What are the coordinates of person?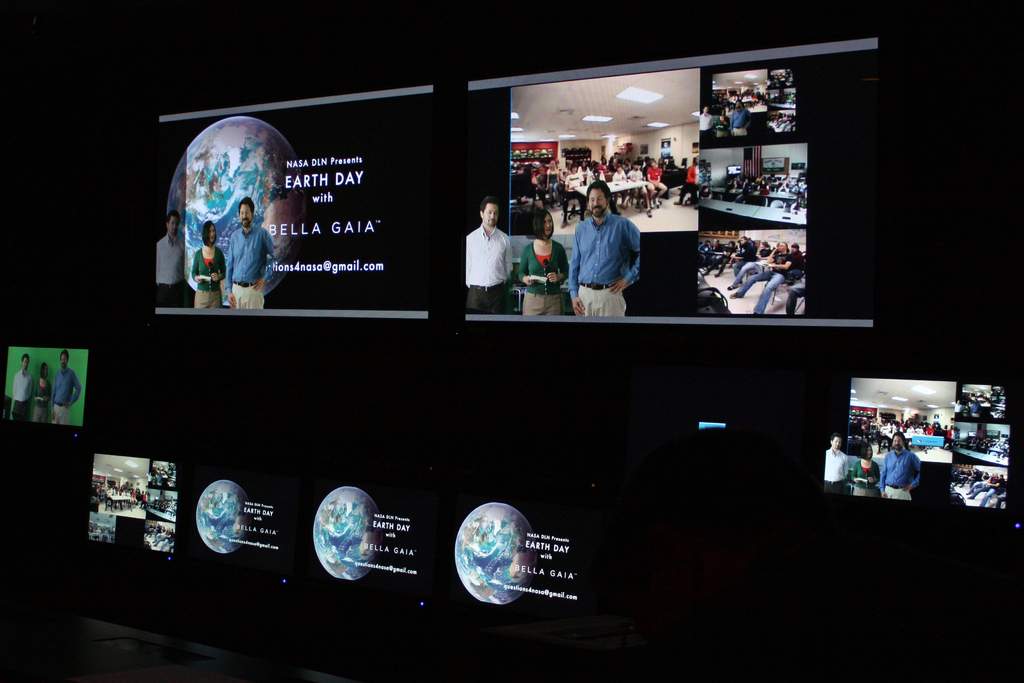
select_region(226, 197, 277, 308).
